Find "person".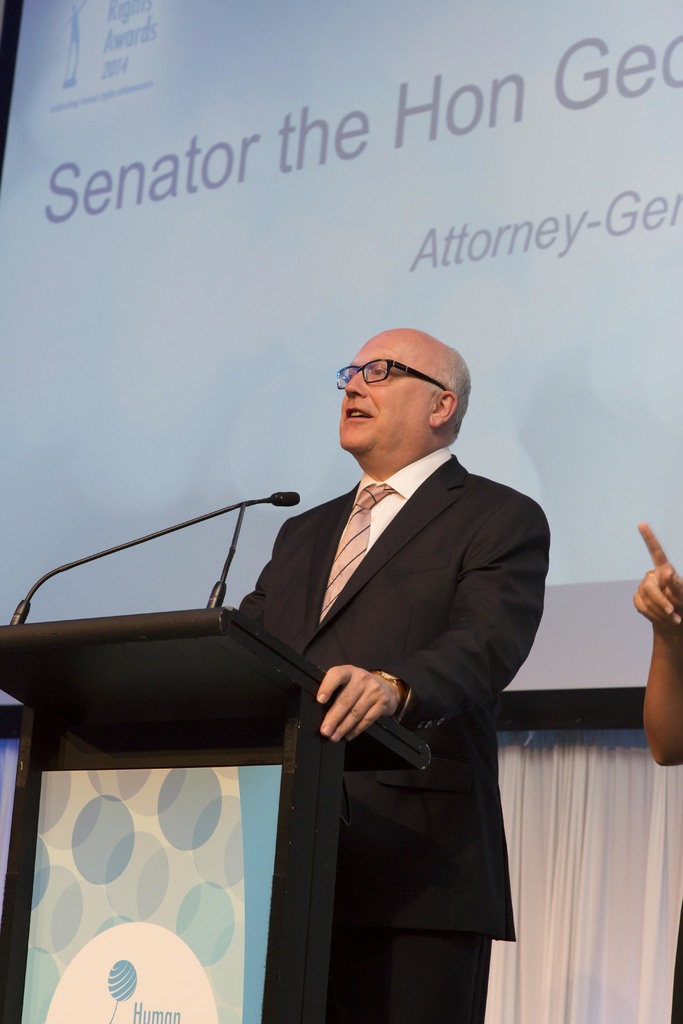
218:319:556:1023.
